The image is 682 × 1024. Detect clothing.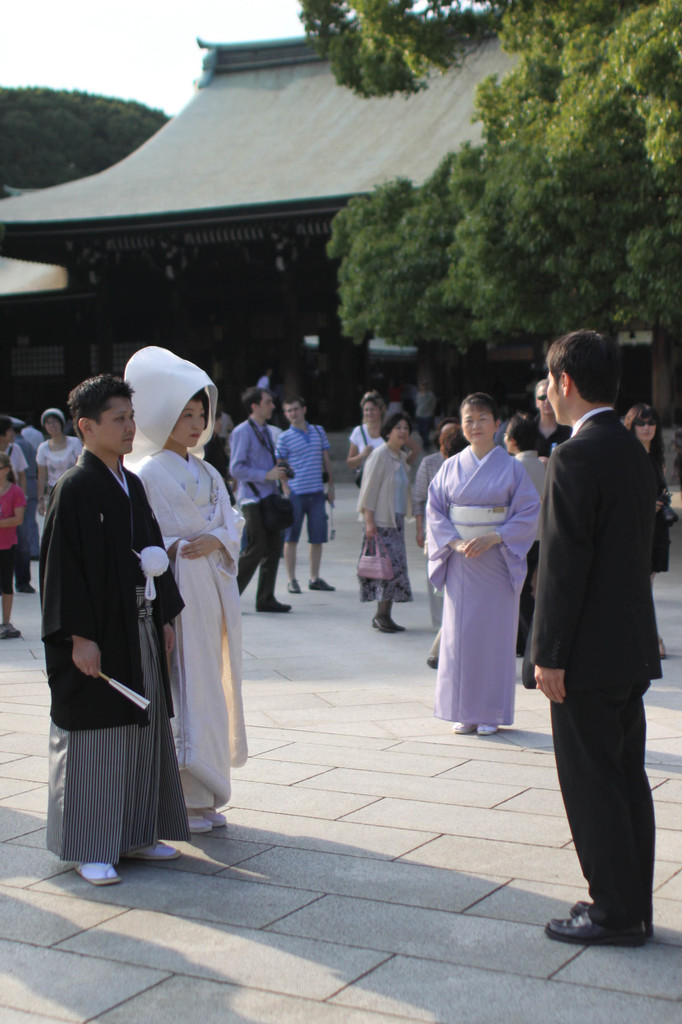
Detection: bbox=[356, 449, 403, 599].
